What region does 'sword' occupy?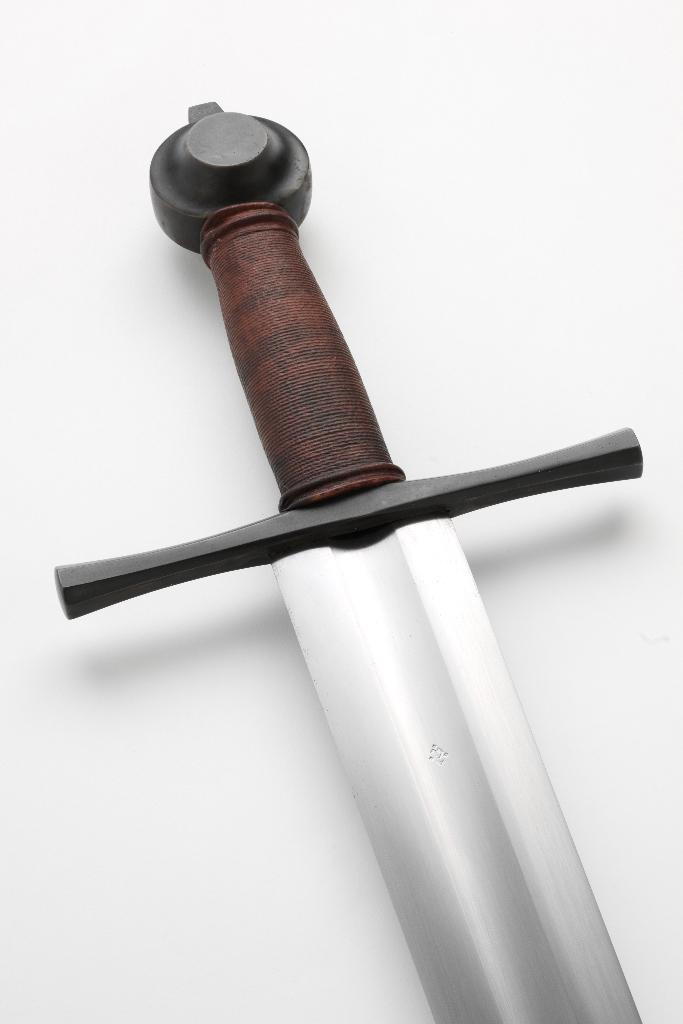
54,102,643,1023.
